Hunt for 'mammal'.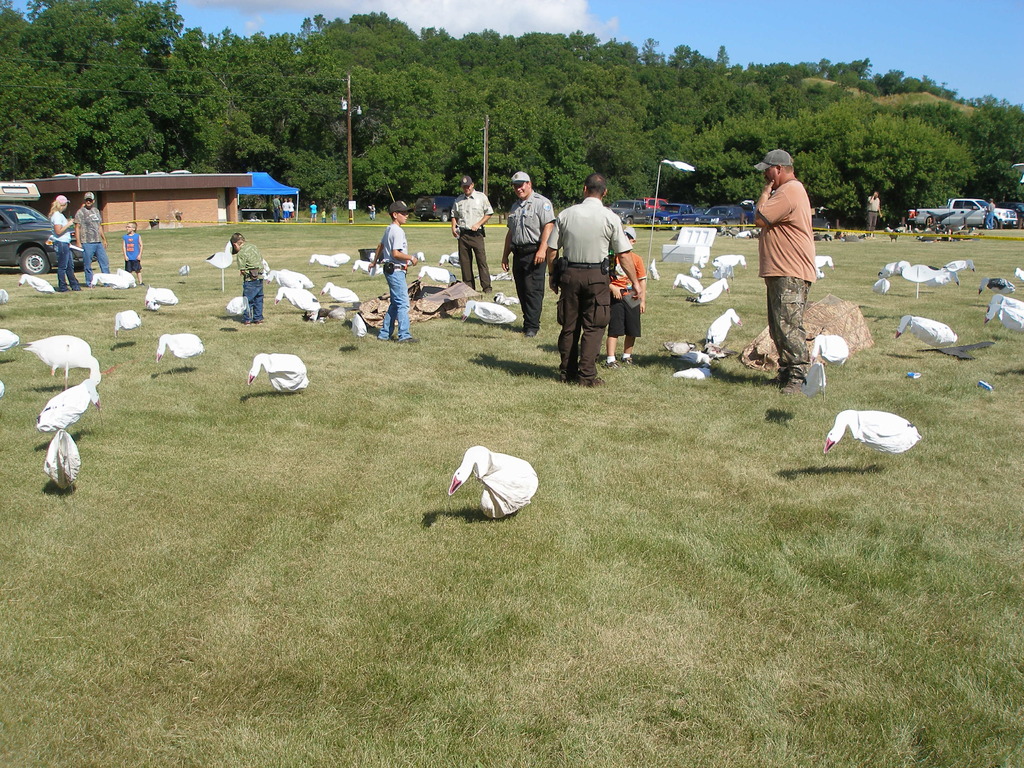
Hunted down at bbox=(984, 196, 998, 230).
